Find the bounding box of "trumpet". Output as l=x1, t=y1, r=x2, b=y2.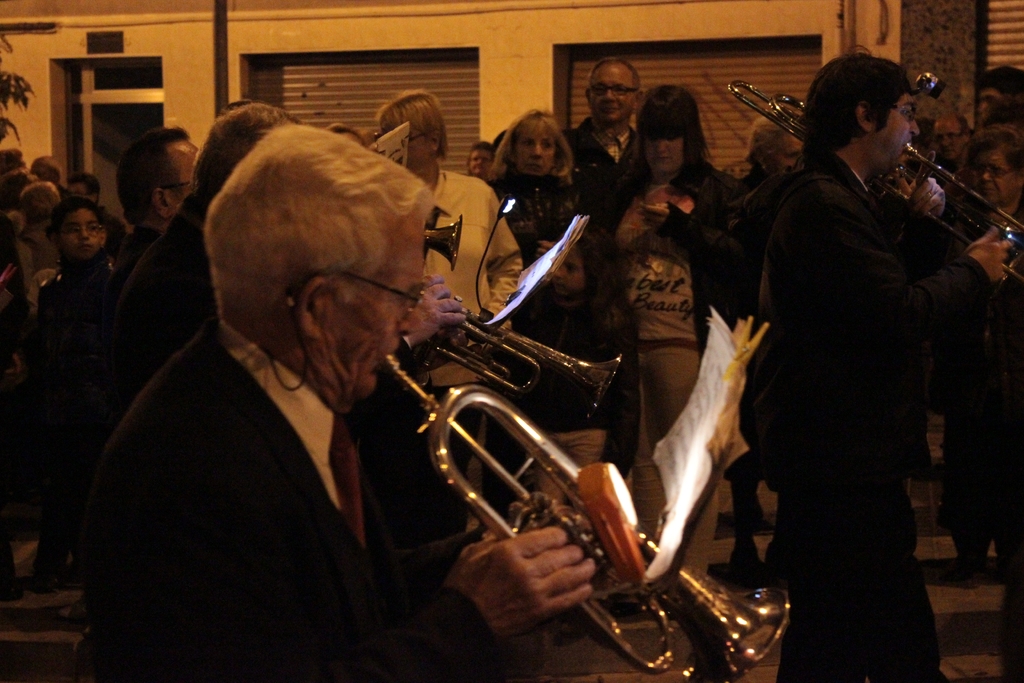
l=388, t=352, r=789, b=673.
